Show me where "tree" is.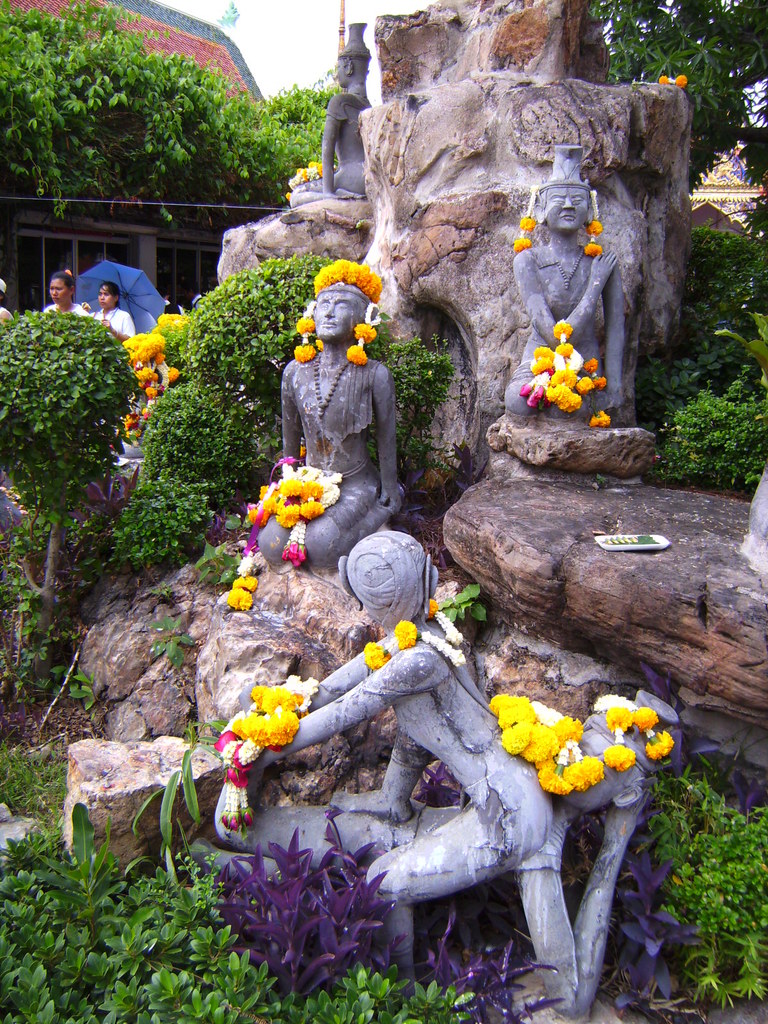
"tree" is at BBox(589, 0, 767, 273).
